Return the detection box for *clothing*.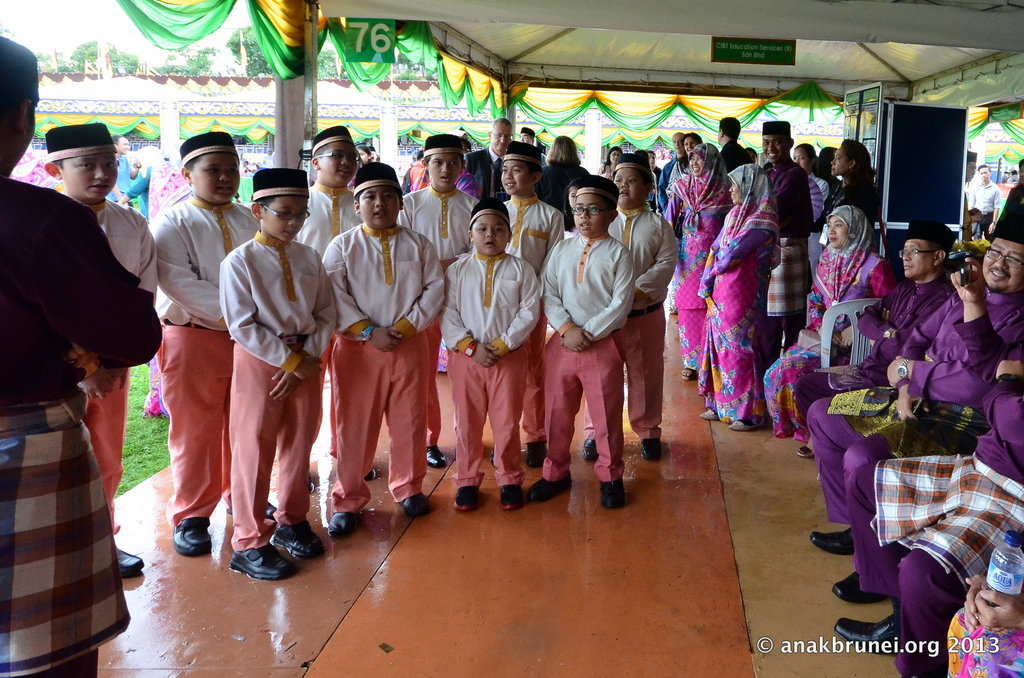
l=805, t=285, r=1023, b=523.
